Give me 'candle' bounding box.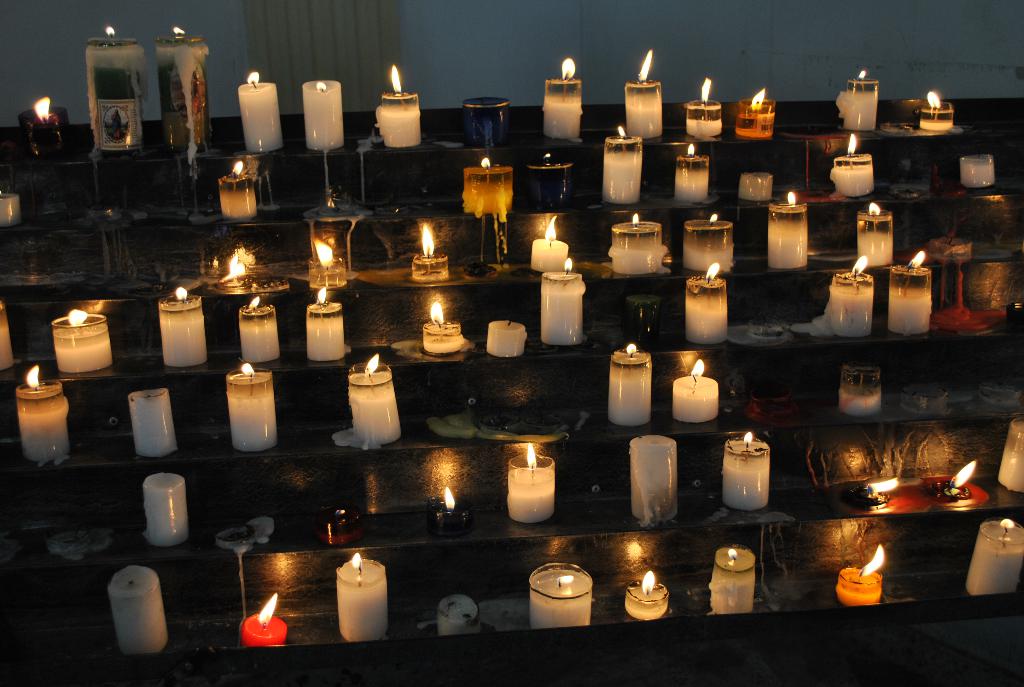
bbox=[889, 246, 927, 331].
